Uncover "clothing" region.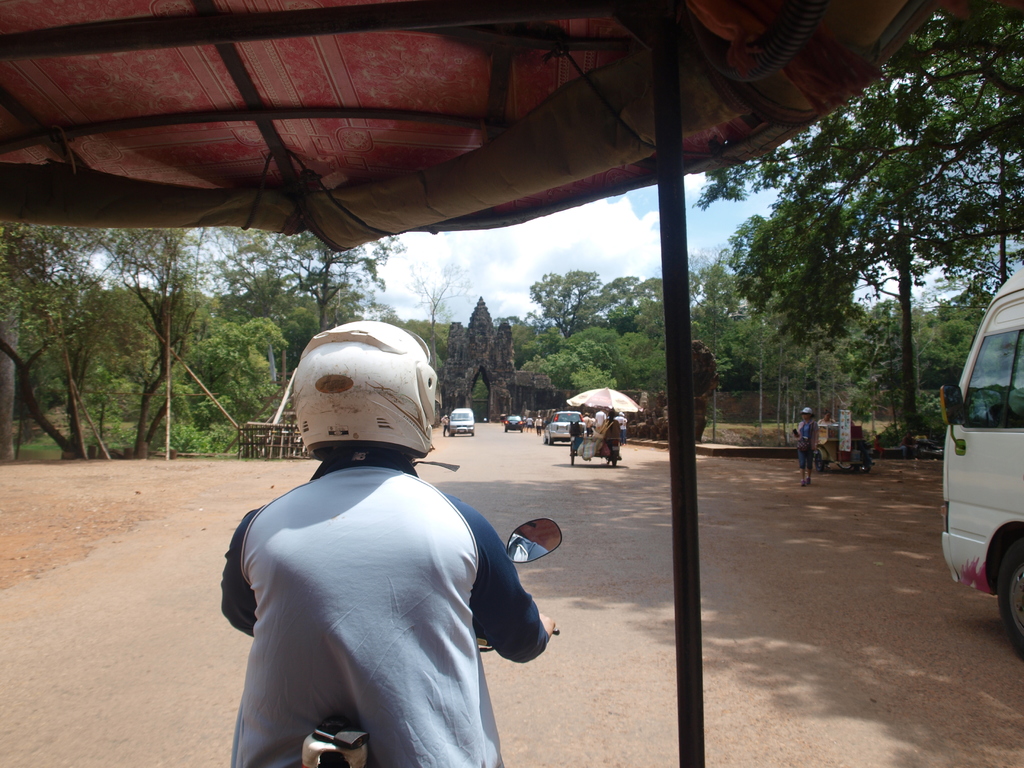
Uncovered: {"x1": 218, "y1": 409, "x2": 527, "y2": 744}.
